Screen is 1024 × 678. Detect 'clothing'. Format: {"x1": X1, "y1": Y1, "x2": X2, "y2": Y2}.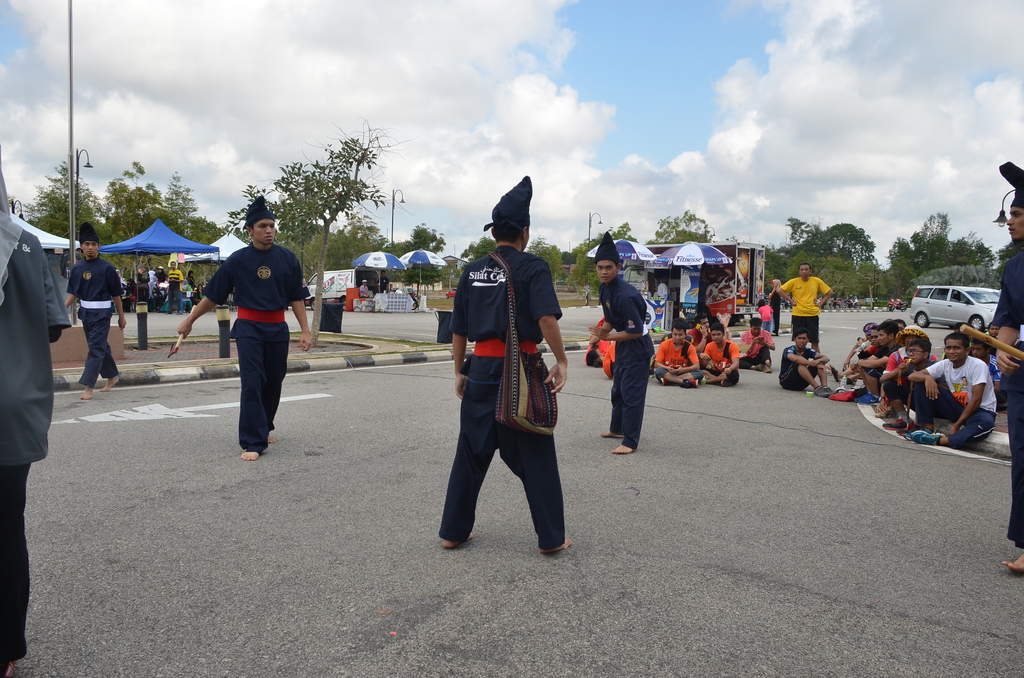
{"x1": 911, "y1": 344, "x2": 1000, "y2": 446}.
